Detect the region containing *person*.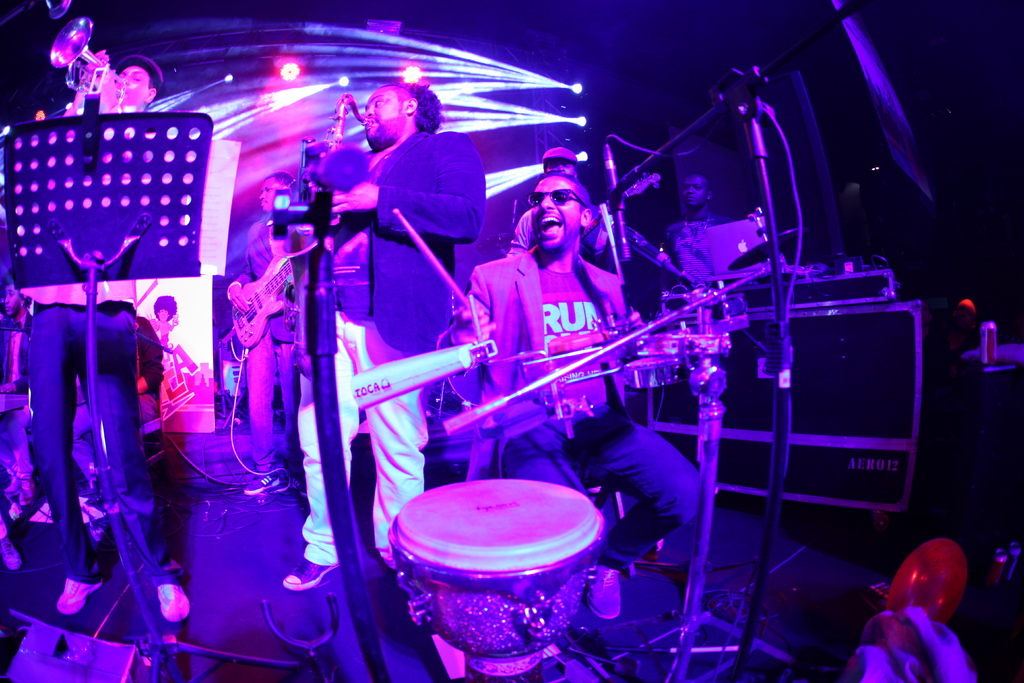
BBox(0, 269, 40, 509).
